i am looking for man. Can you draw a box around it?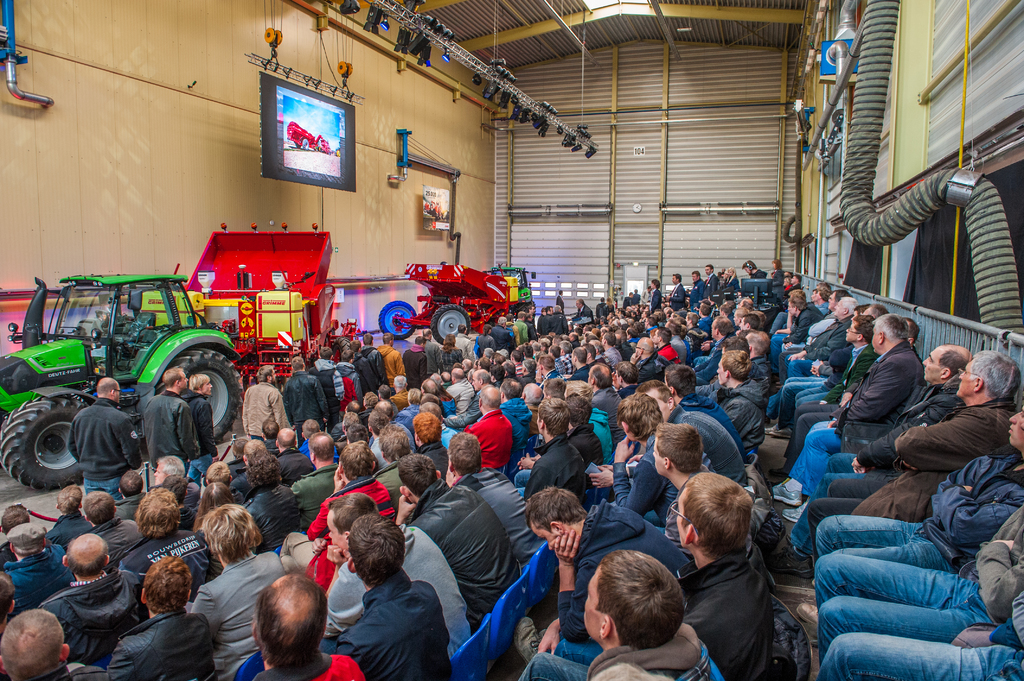
Sure, the bounding box is bbox=(636, 289, 637, 300).
